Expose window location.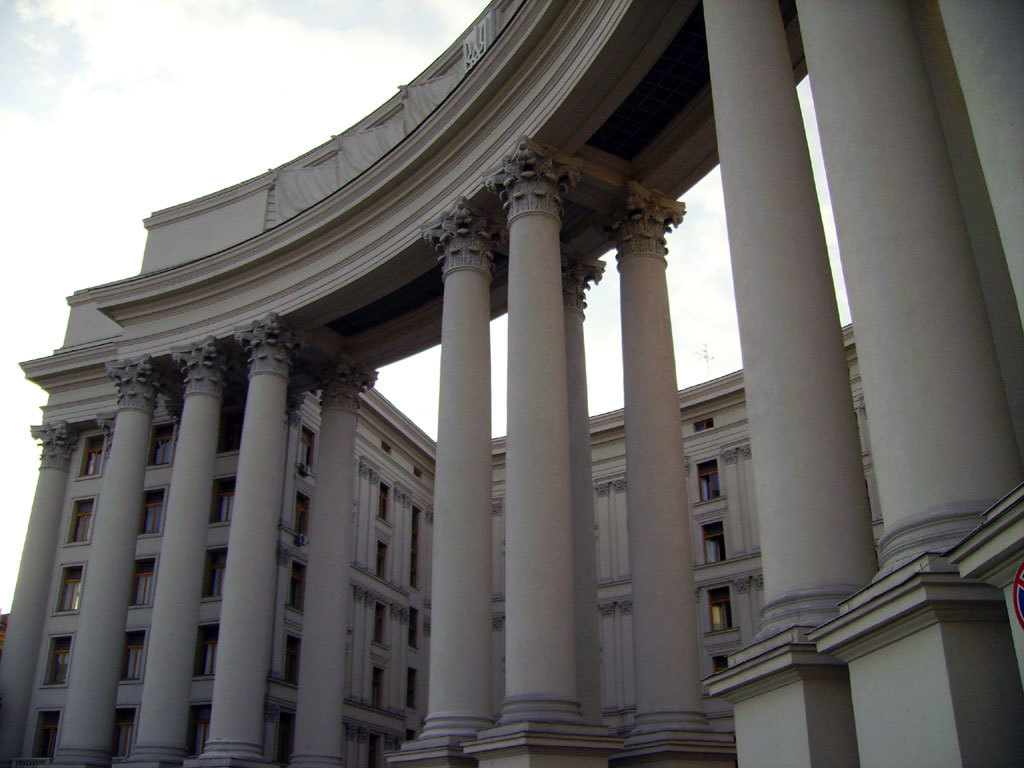
Exposed at bbox(704, 523, 729, 566).
